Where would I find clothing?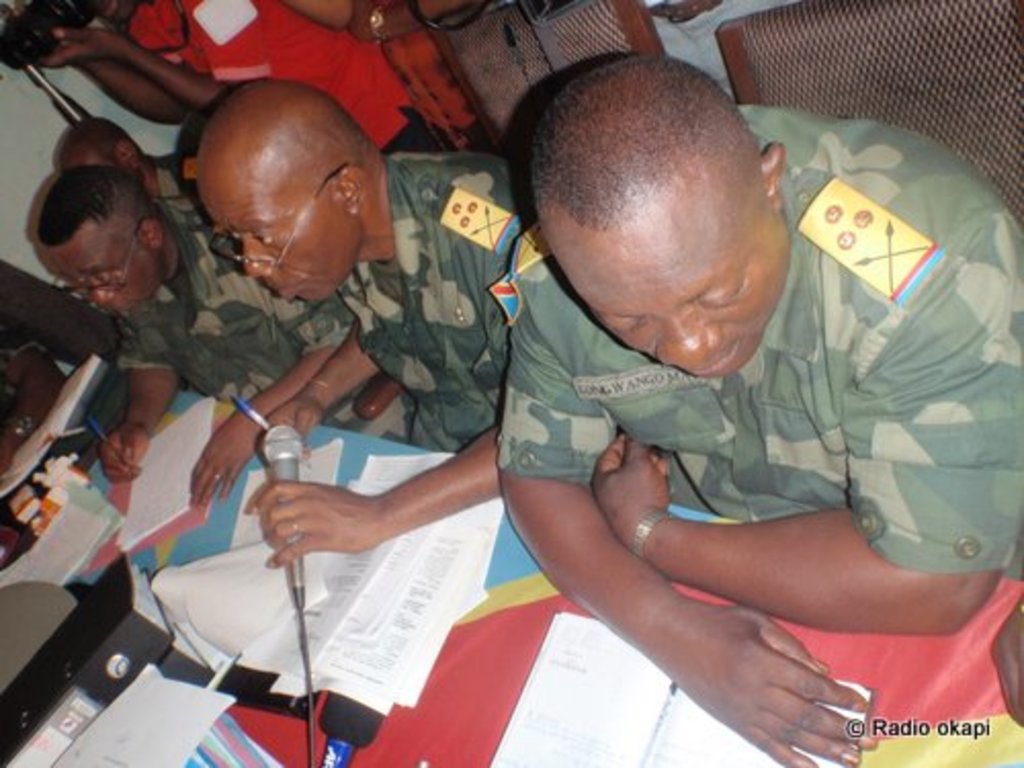
At (left=119, top=0, right=438, bottom=156).
